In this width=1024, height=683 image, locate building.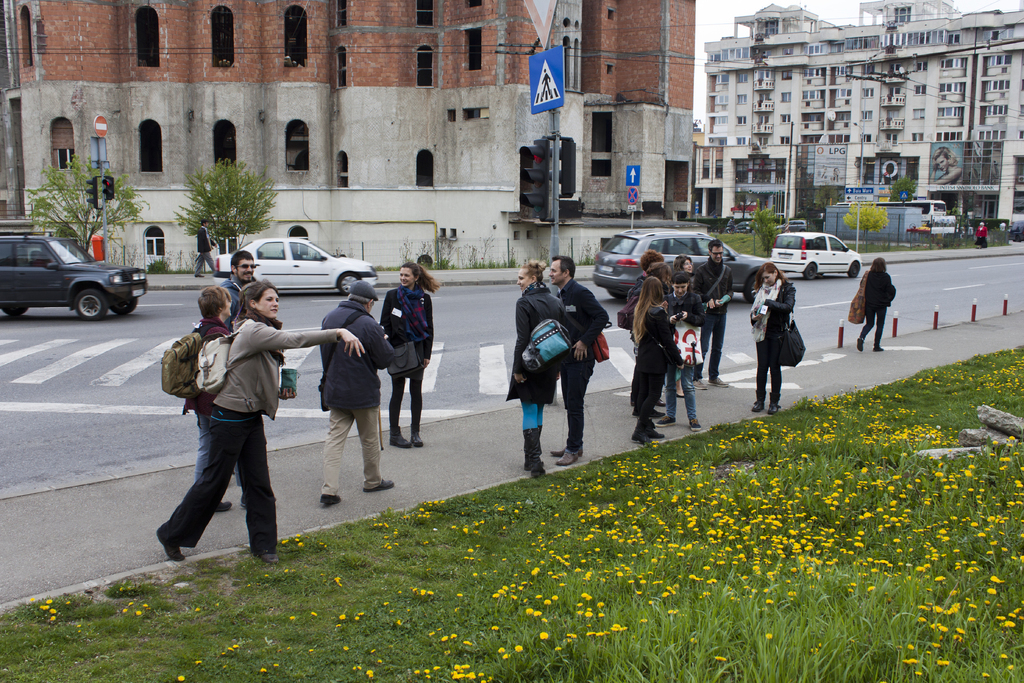
Bounding box: (698,0,1023,239).
